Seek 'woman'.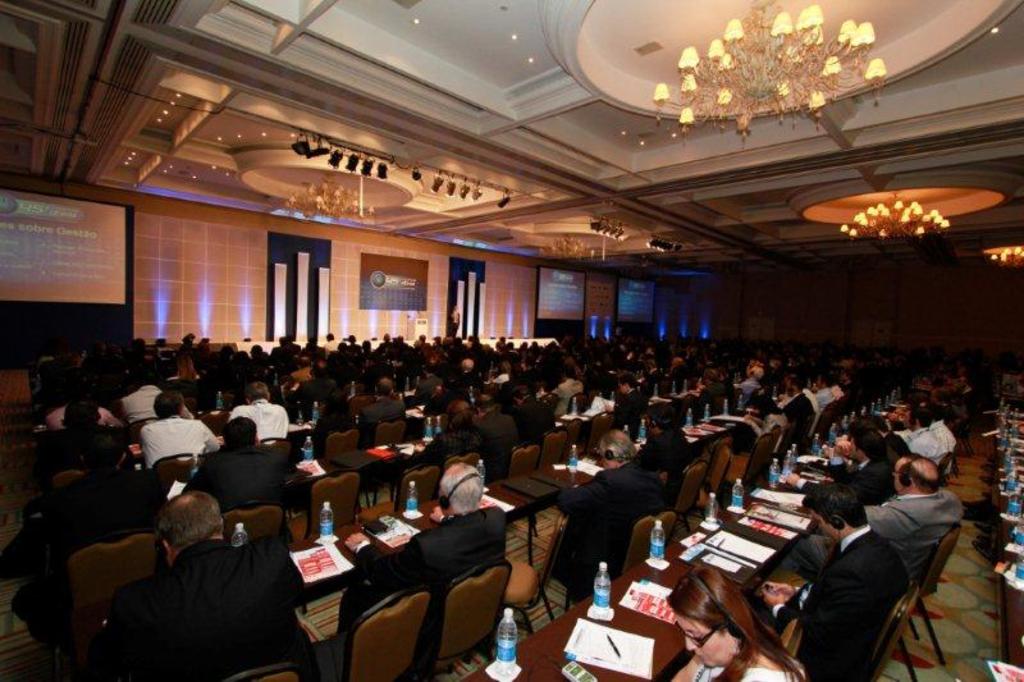
407/403/485/480.
